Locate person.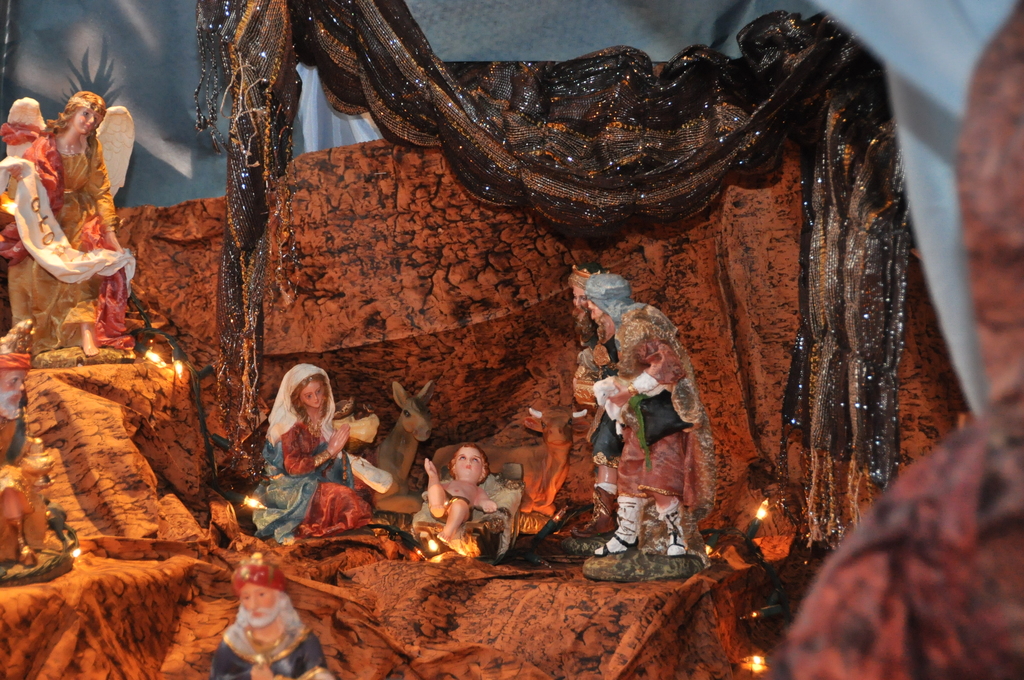
Bounding box: [x1=570, y1=268, x2=593, y2=408].
